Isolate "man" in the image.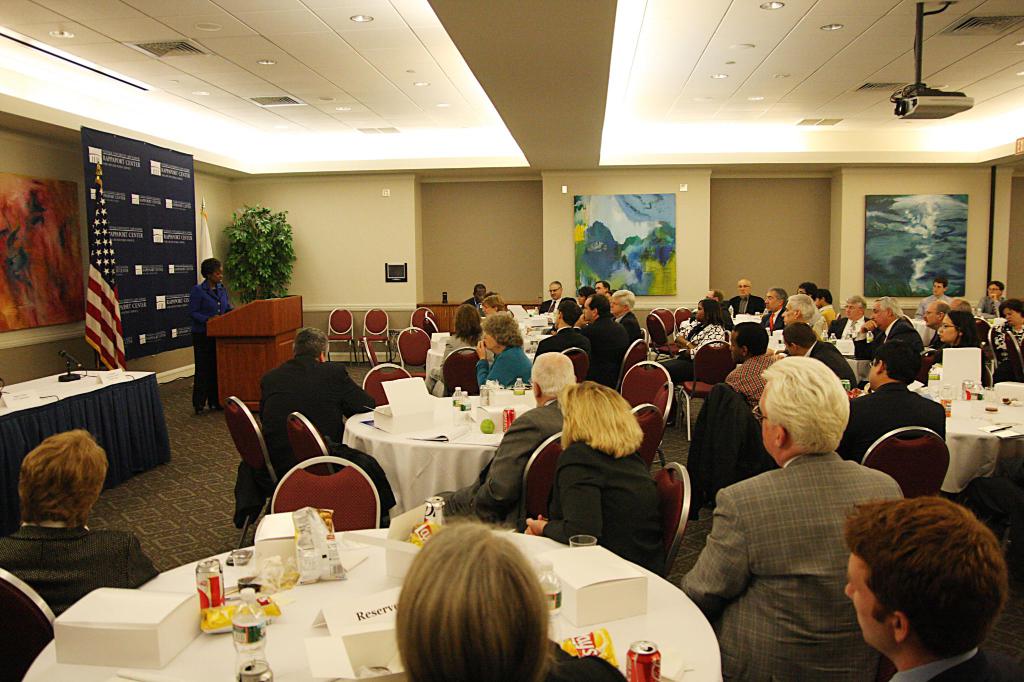
Isolated region: (x1=854, y1=295, x2=923, y2=388).
